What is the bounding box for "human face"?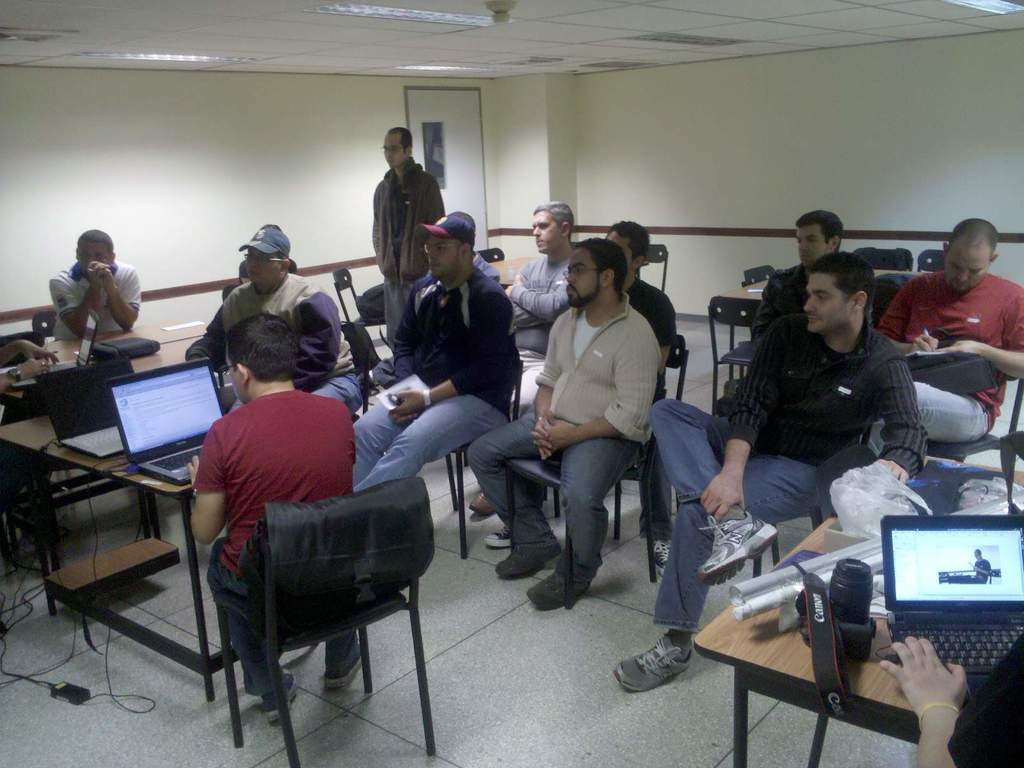
794, 223, 833, 262.
